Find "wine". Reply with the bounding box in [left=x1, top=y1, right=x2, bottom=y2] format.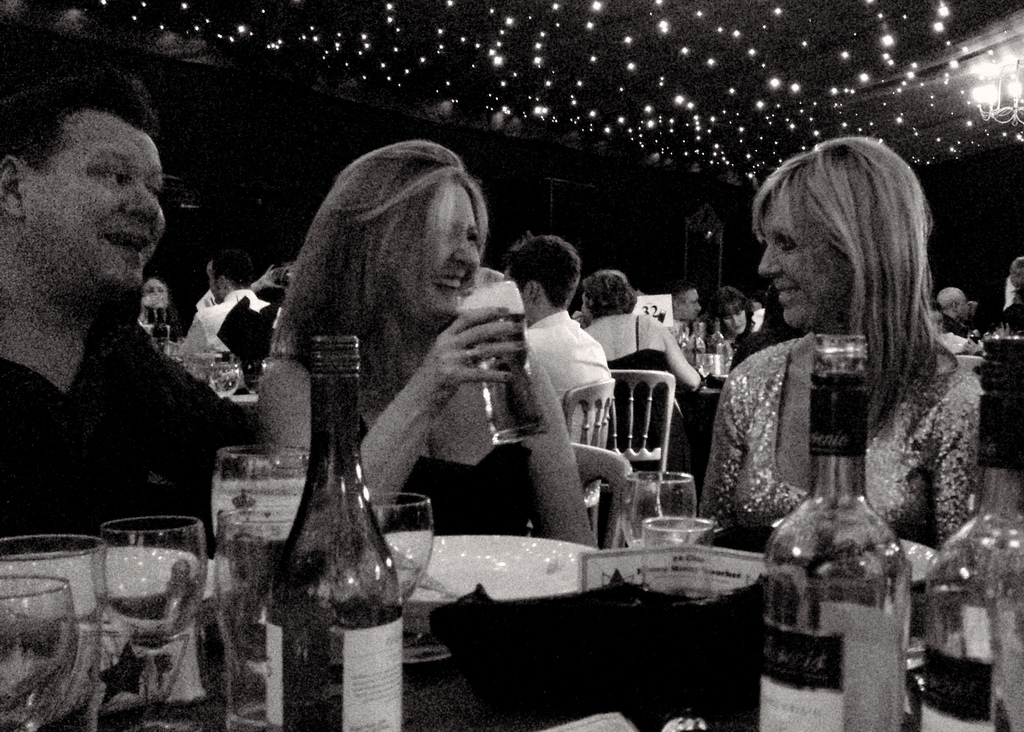
[left=257, top=329, right=405, bottom=731].
